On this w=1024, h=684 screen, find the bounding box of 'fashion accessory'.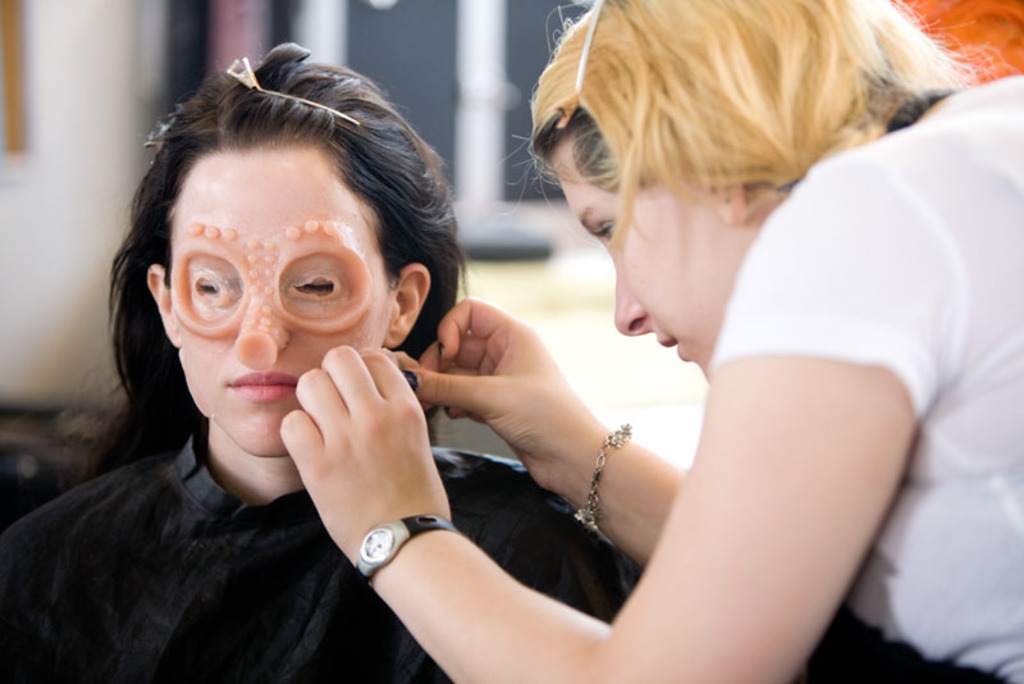
Bounding box: l=570, t=419, r=634, b=547.
